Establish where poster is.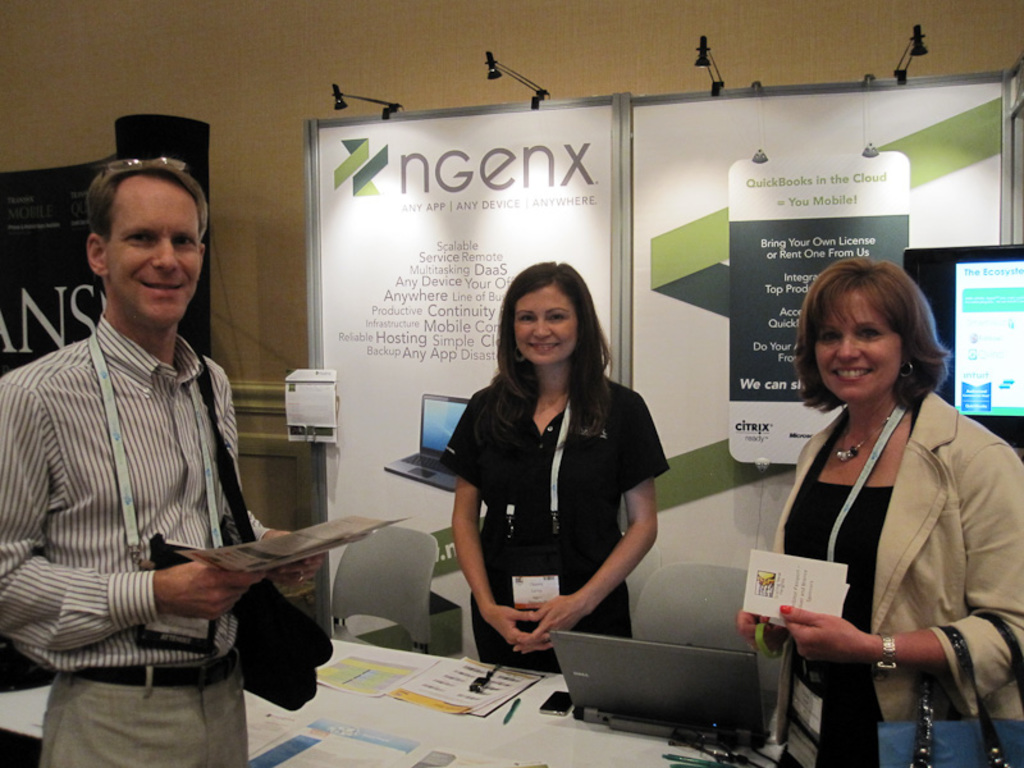
Established at rect(320, 101, 617, 663).
